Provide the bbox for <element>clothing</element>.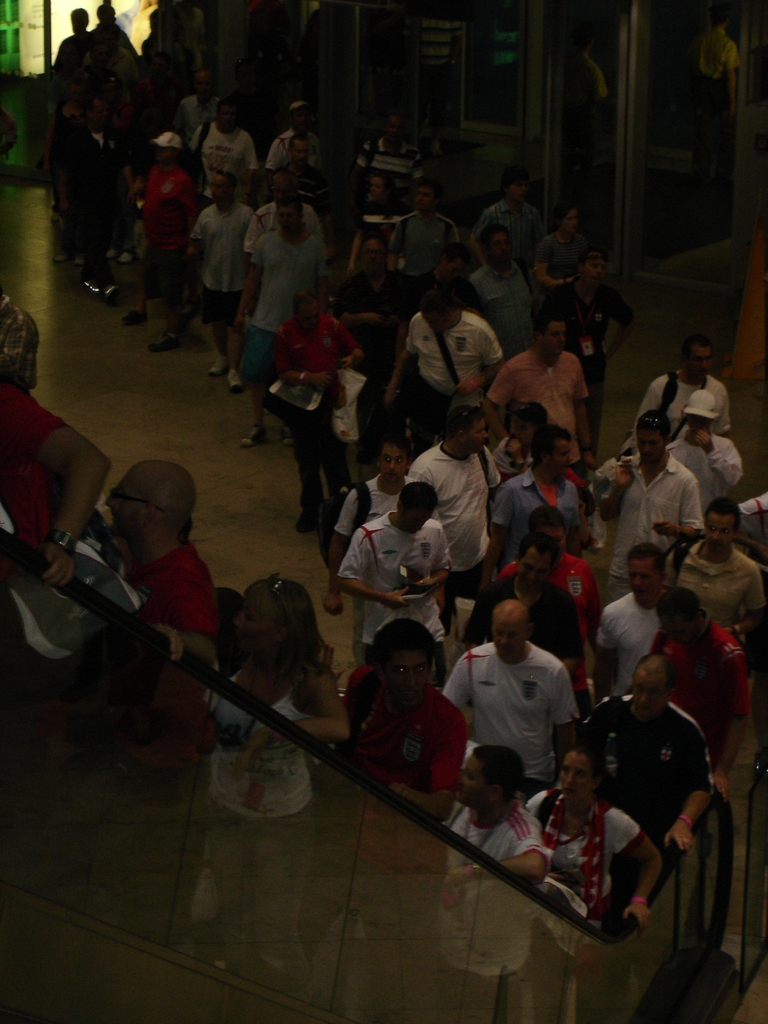
x1=410 y1=445 x2=501 y2=629.
